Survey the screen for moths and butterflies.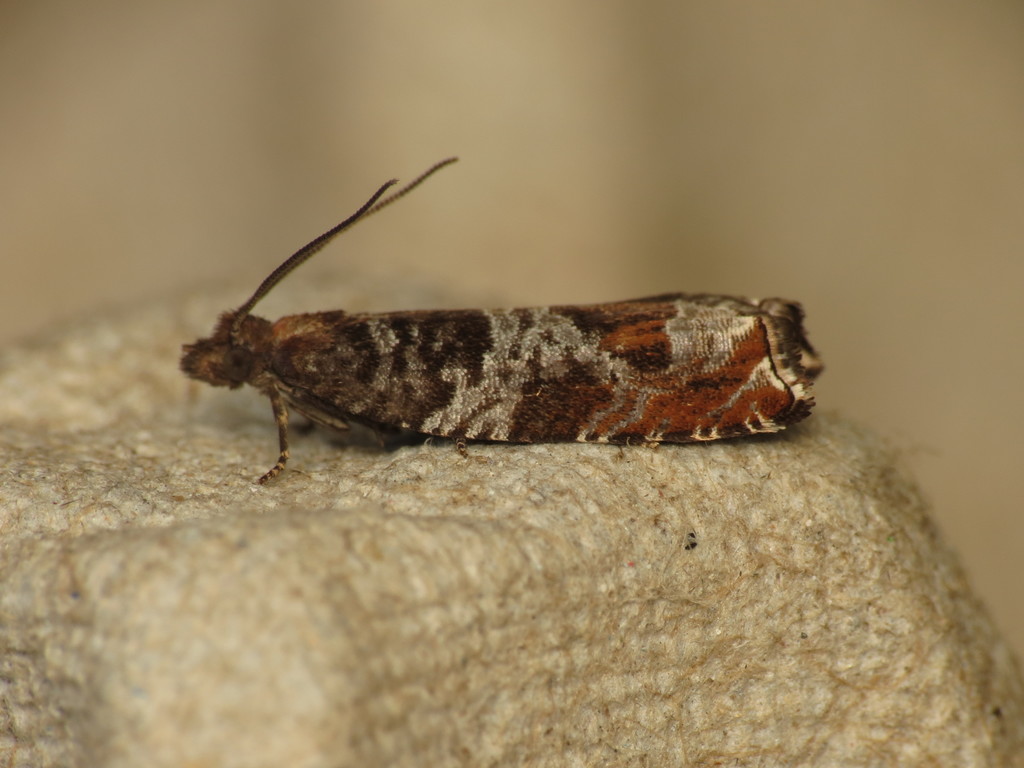
Survey found: rect(180, 155, 826, 487).
